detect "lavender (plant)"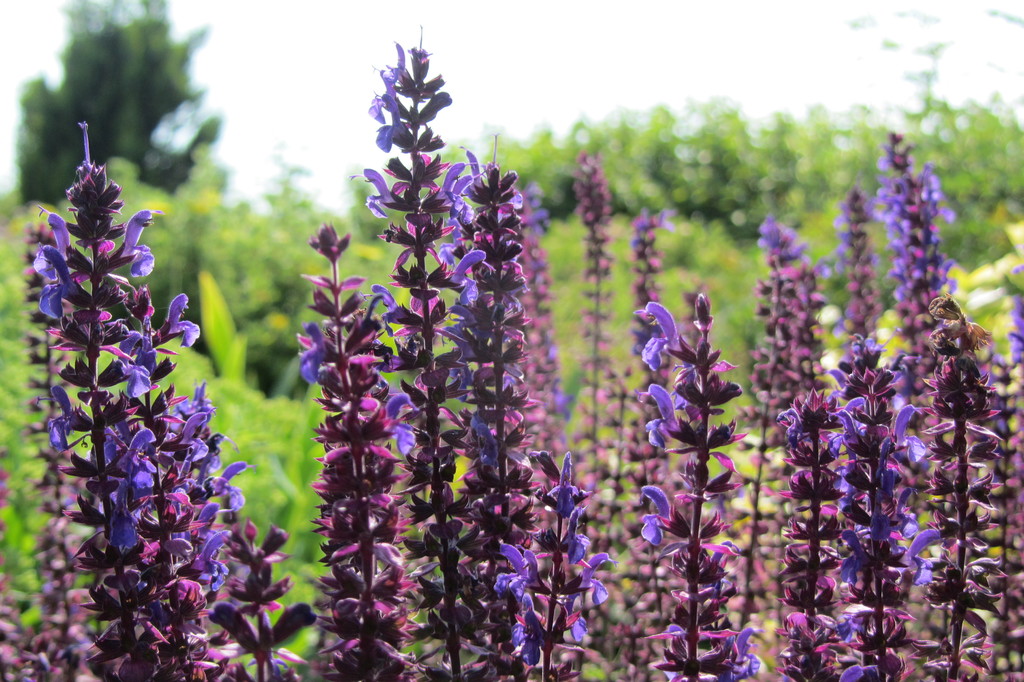
Rect(453, 169, 532, 681)
